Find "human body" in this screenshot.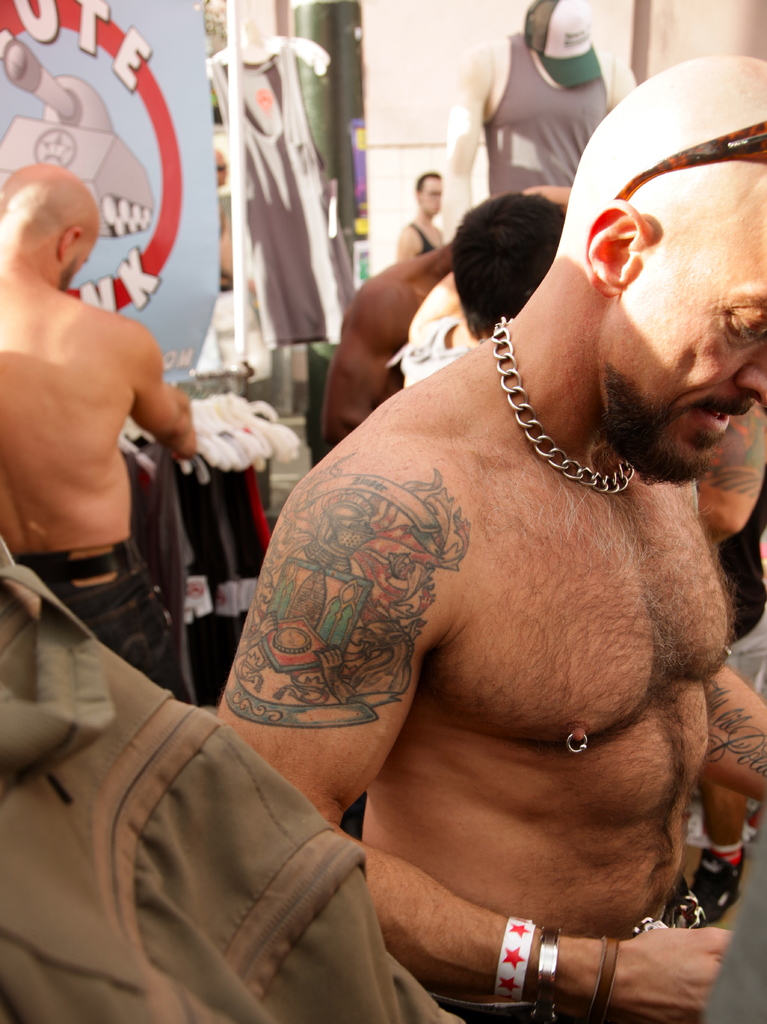
The bounding box for "human body" is Rect(213, 55, 766, 1023).
